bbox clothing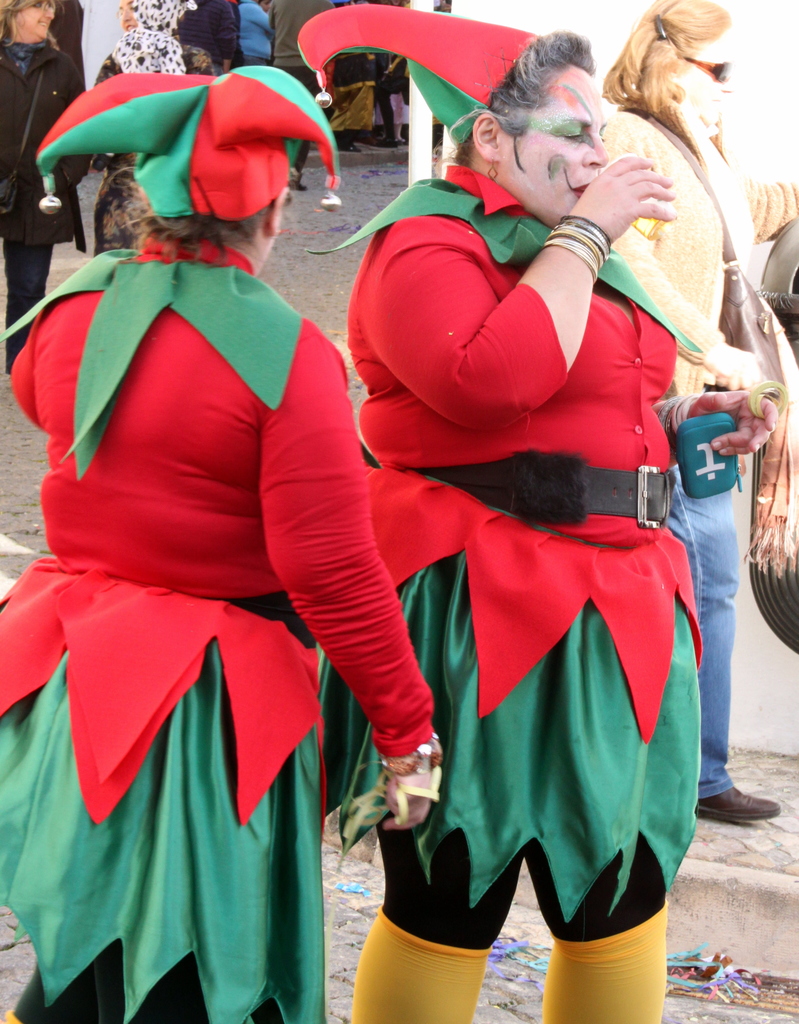
{"left": 0, "top": 235, "right": 430, "bottom": 1023}
